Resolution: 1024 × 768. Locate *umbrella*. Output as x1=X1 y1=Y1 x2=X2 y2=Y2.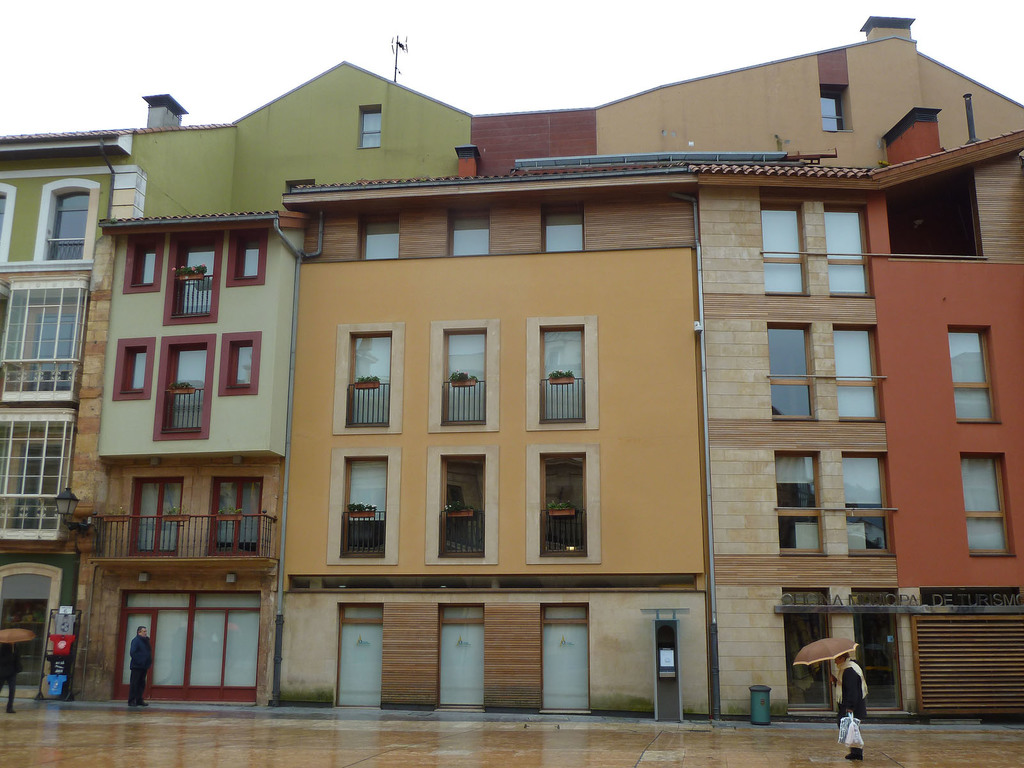
x1=791 y1=638 x2=861 y2=682.
